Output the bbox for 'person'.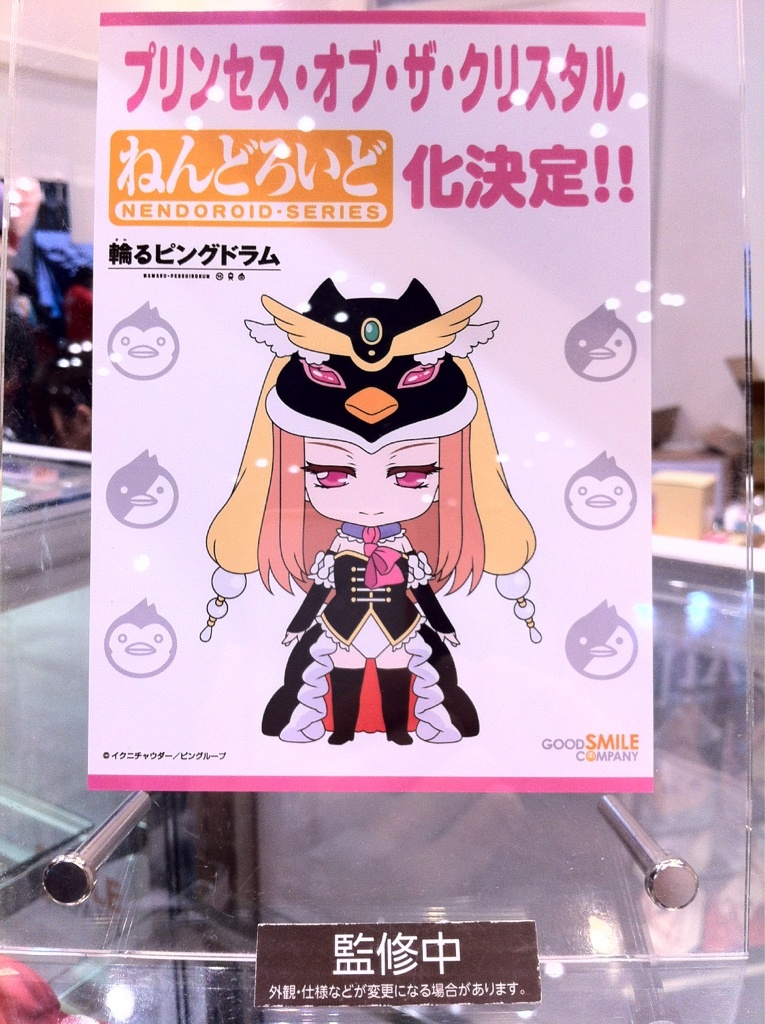
BBox(64, 255, 100, 350).
